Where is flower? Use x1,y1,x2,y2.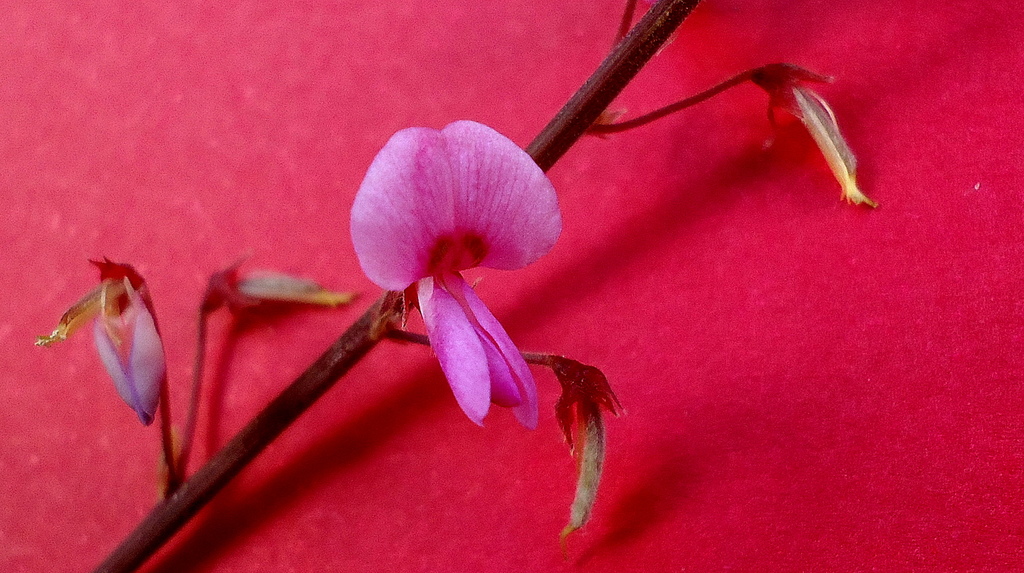
49,252,172,414.
